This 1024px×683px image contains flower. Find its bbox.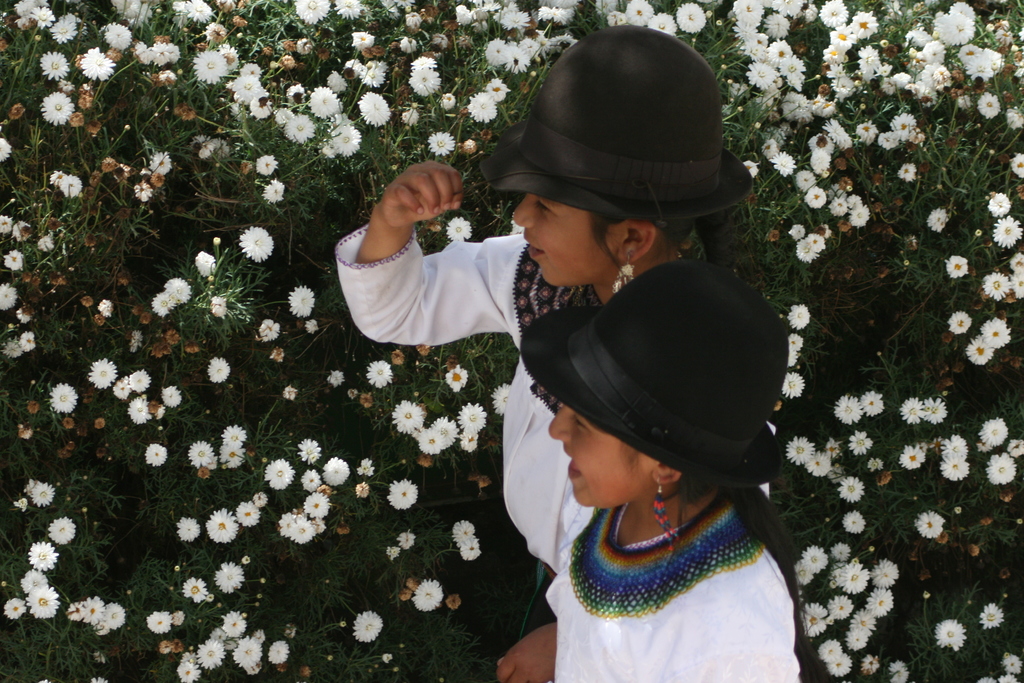
bbox=[400, 108, 422, 127].
